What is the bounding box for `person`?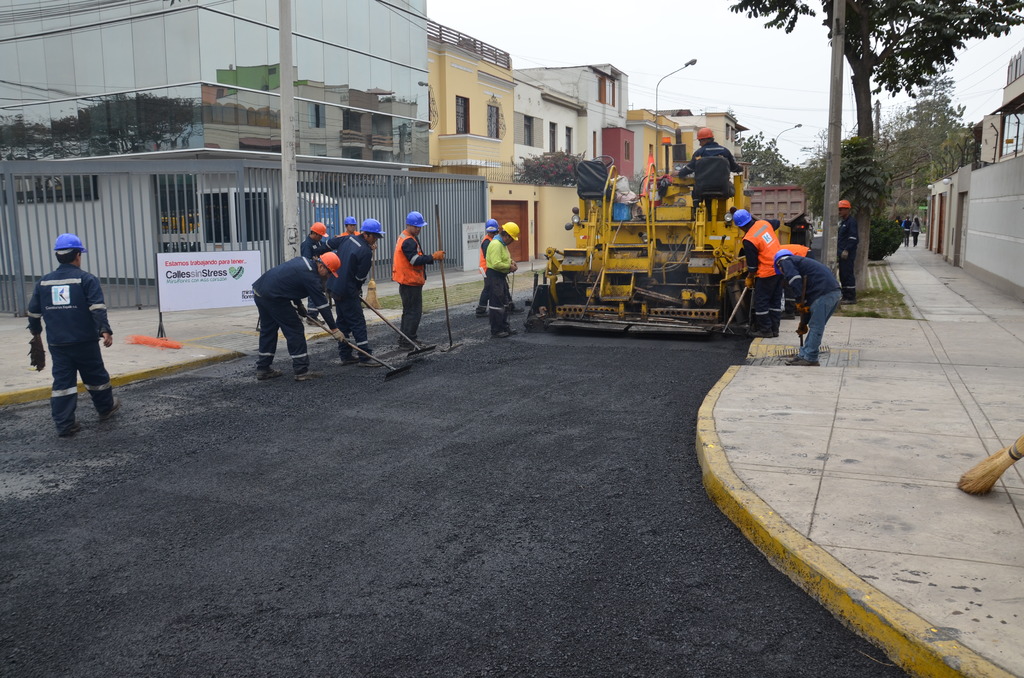
bbox=[675, 127, 744, 220].
